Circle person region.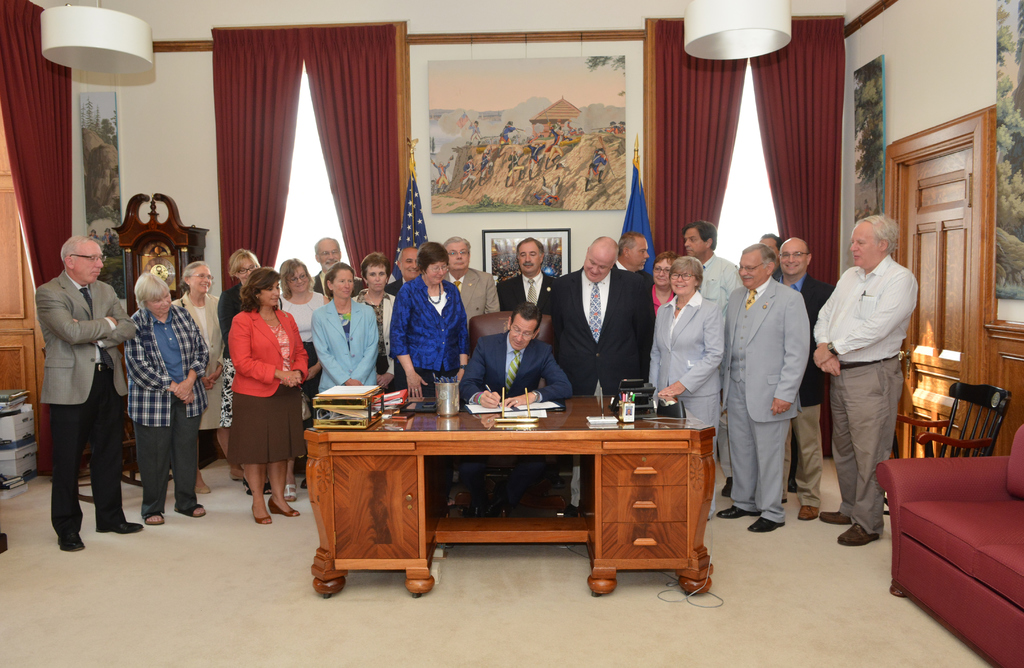
Region: <box>554,236,648,518</box>.
